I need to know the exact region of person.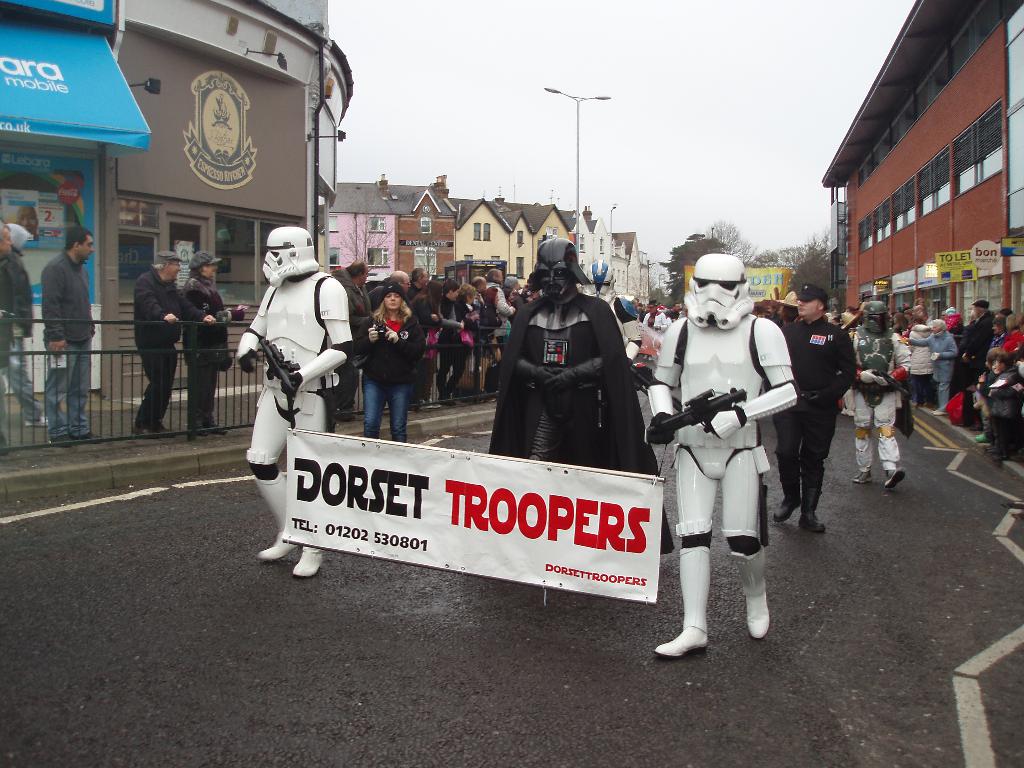
Region: [x1=0, y1=225, x2=12, y2=445].
